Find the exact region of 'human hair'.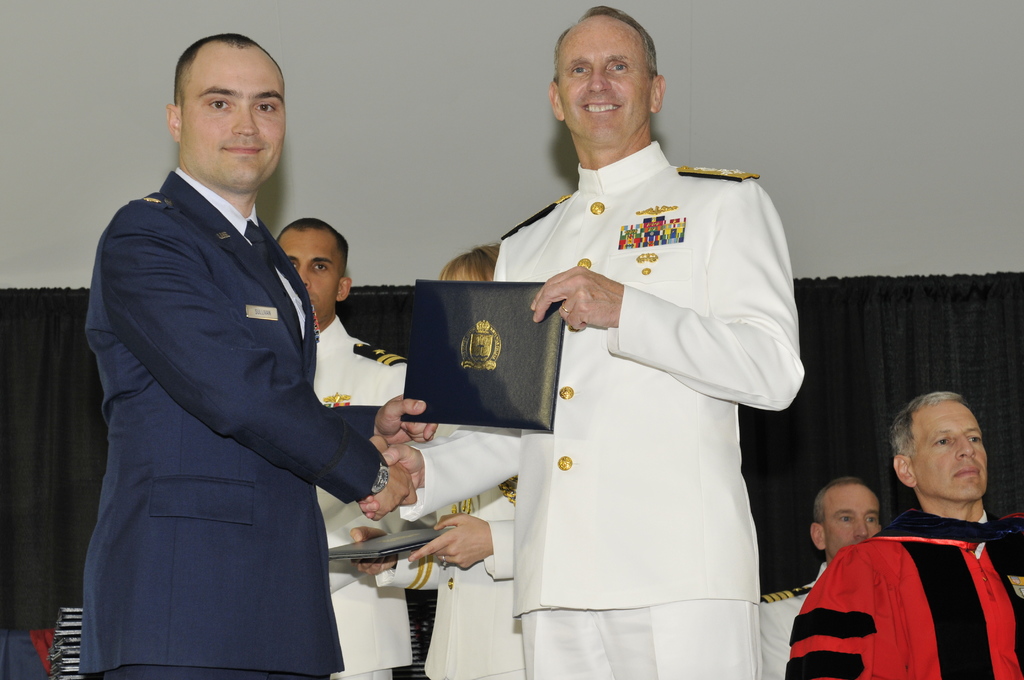
Exact region: (x1=812, y1=476, x2=860, y2=531).
